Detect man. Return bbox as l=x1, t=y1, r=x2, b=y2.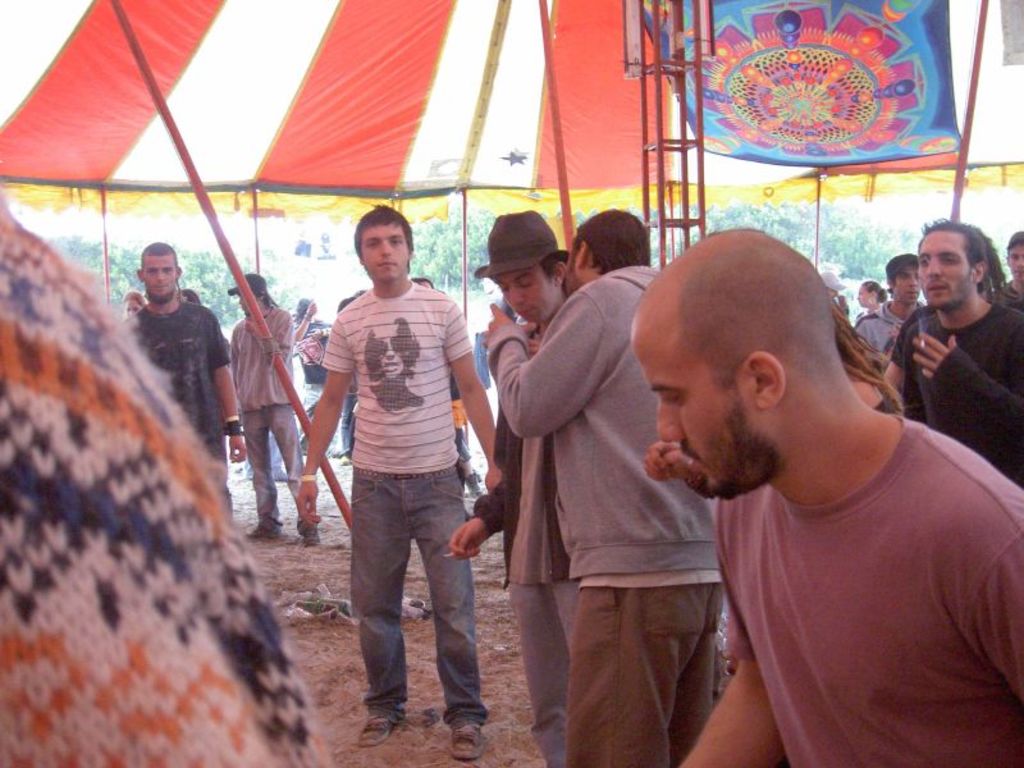
l=632, t=215, r=1001, b=767.
